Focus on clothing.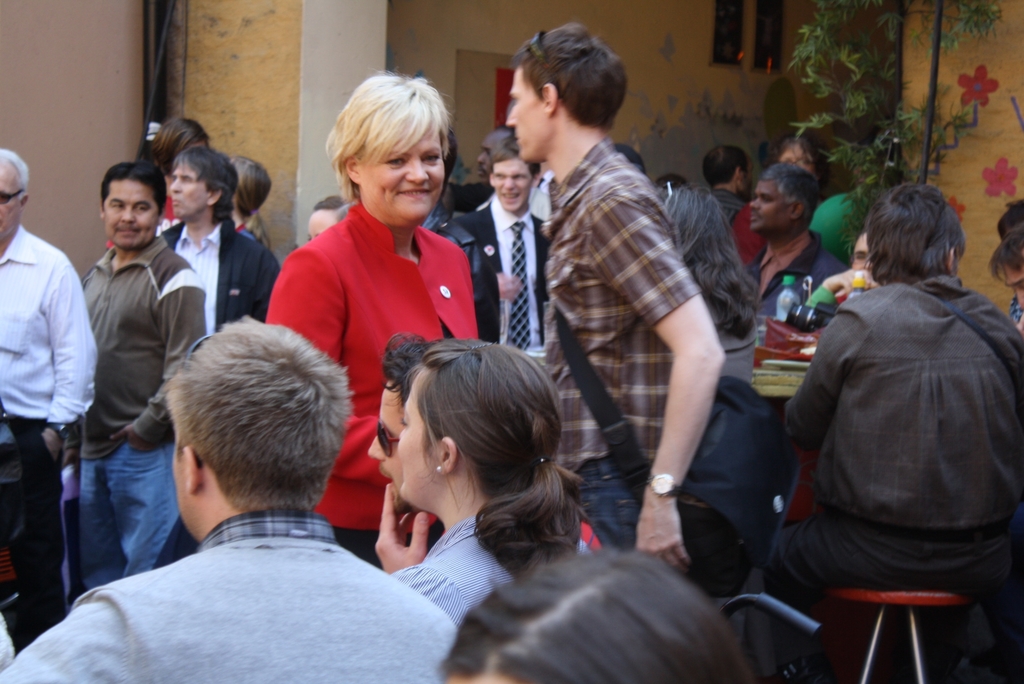
Focused at bbox=(81, 237, 210, 585).
